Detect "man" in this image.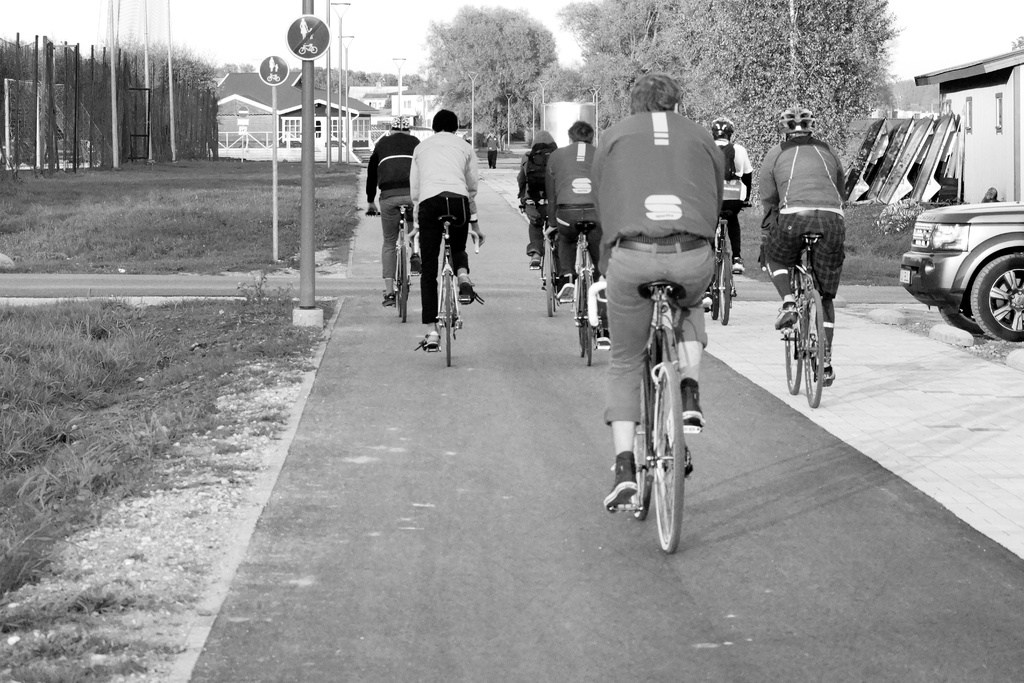
Detection: x1=409 y1=101 x2=486 y2=356.
